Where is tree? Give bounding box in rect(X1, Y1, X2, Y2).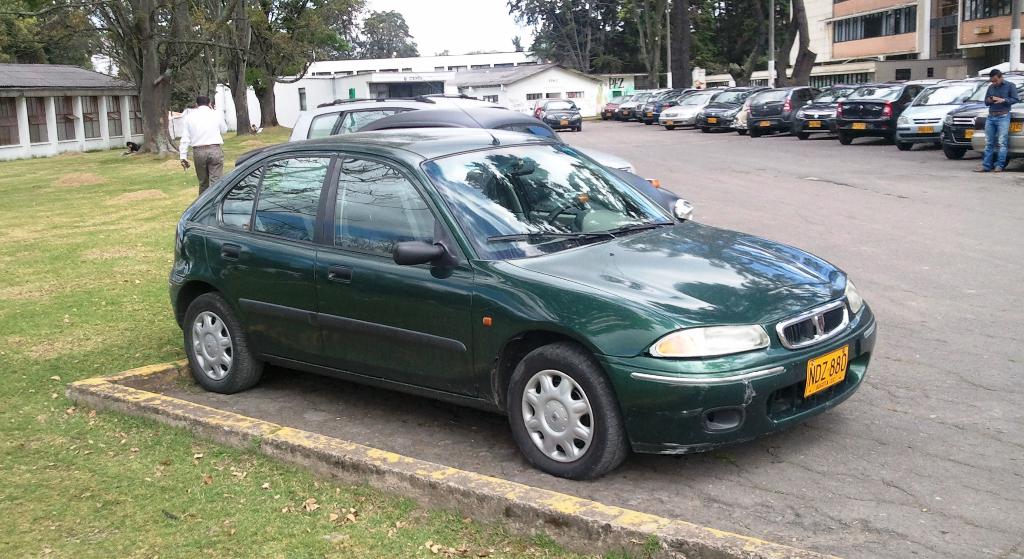
rect(357, 6, 420, 63).
